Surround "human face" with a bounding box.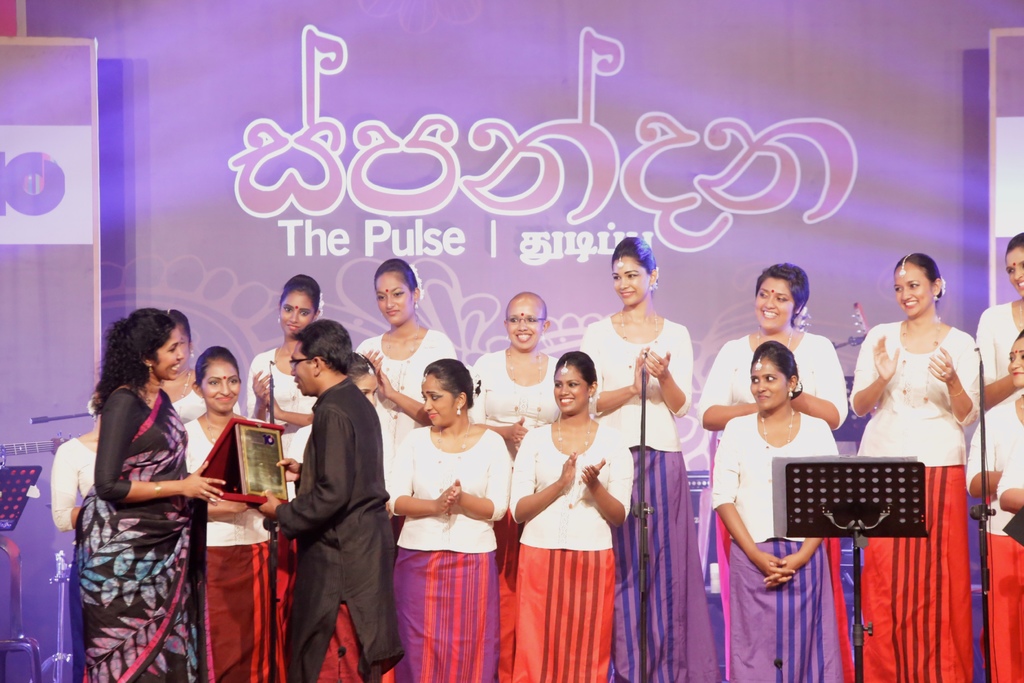
x1=280 y1=290 x2=314 y2=335.
